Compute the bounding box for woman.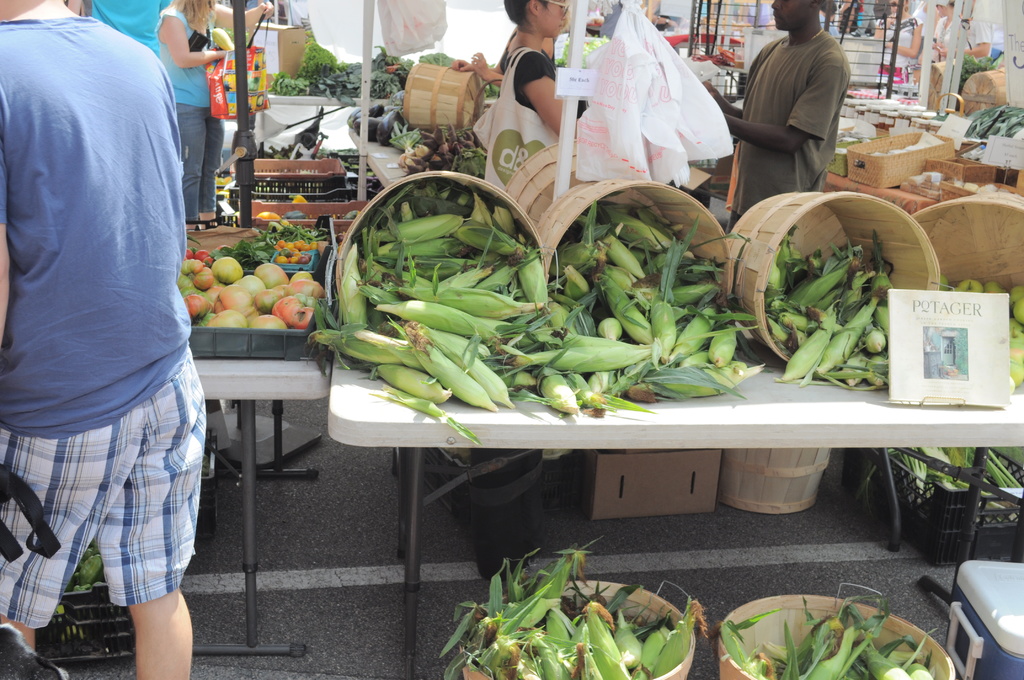
box=[868, 0, 924, 95].
